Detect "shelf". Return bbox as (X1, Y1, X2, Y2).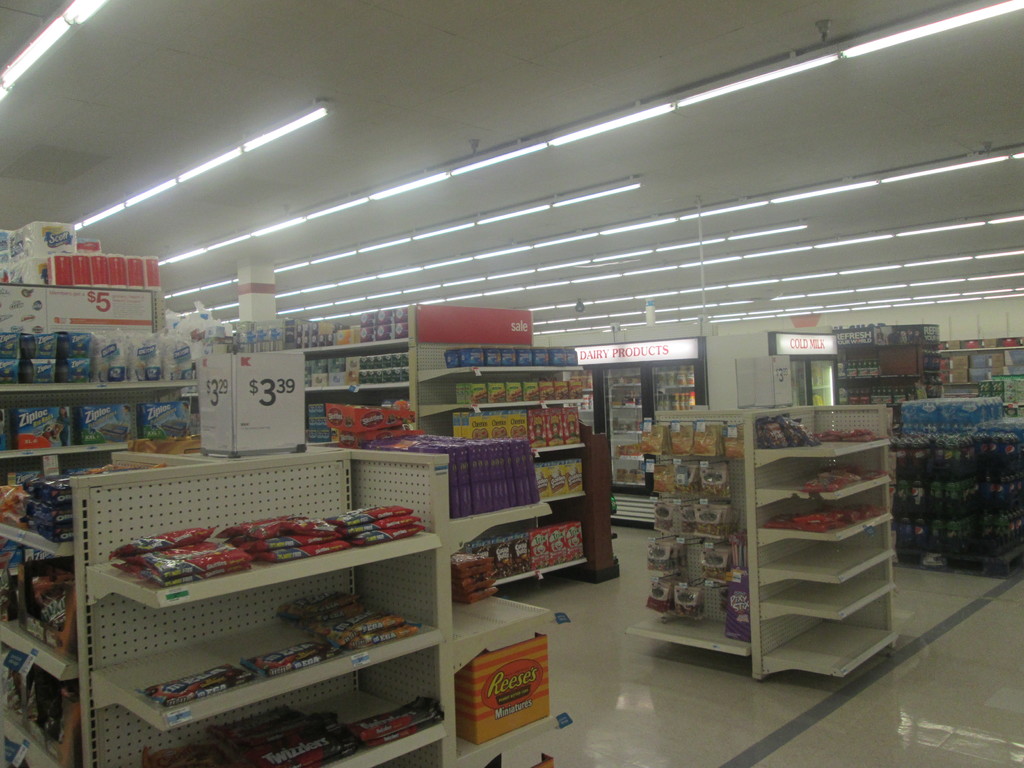
(0, 508, 74, 767).
